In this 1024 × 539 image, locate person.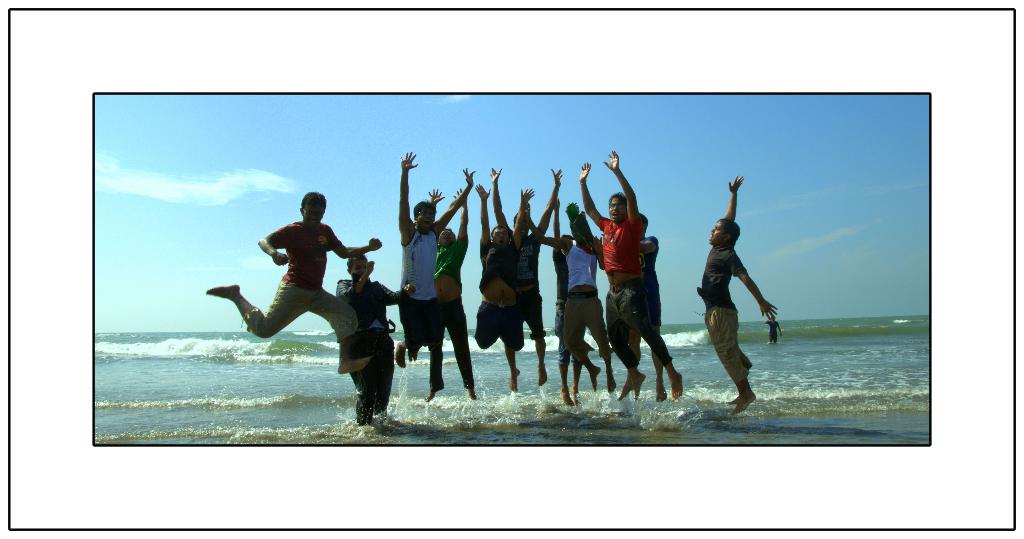
Bounding box: {"left": 694, "top": 170, "right": 778, "bottom": 417}.
